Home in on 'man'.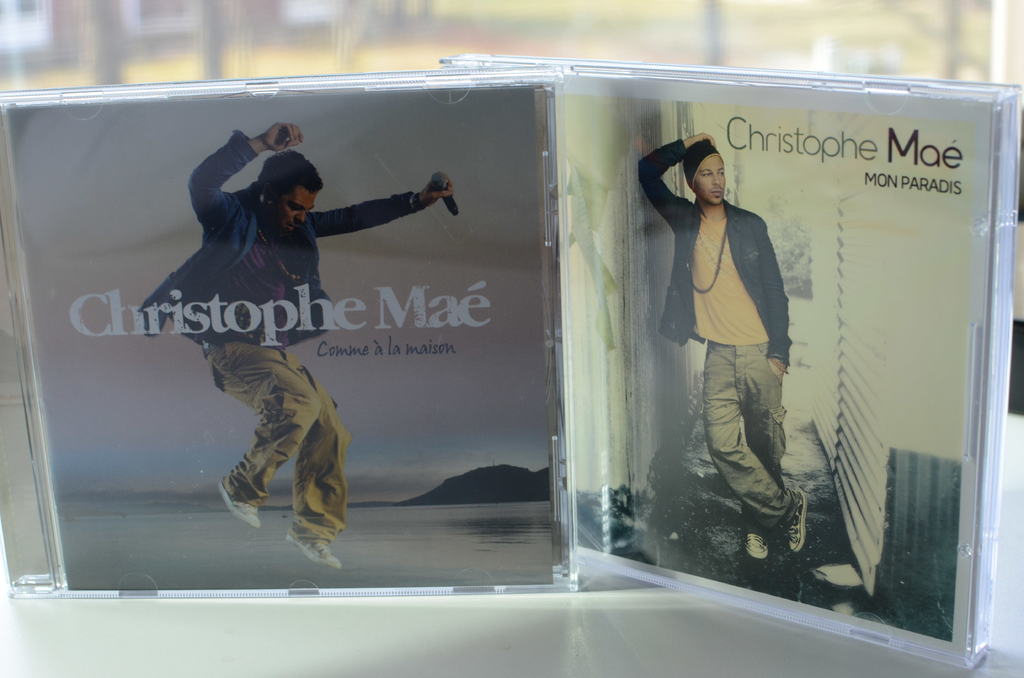
Homed in at locate(637, 130, 816, 559).
